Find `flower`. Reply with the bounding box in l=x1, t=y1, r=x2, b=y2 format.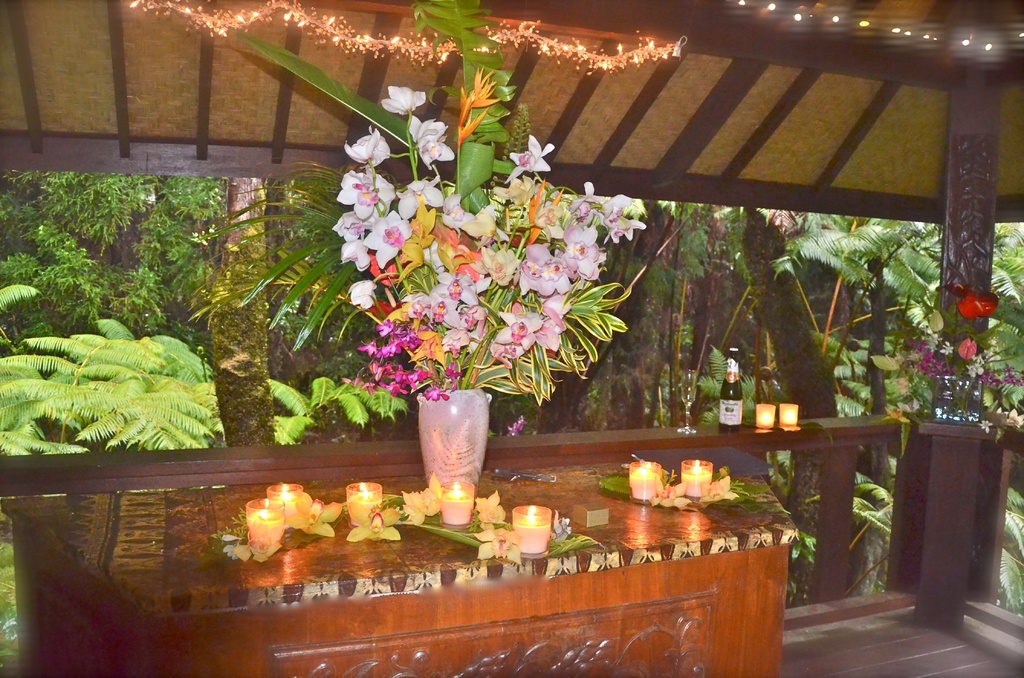
l=471, t=528, r=524, b=565.
